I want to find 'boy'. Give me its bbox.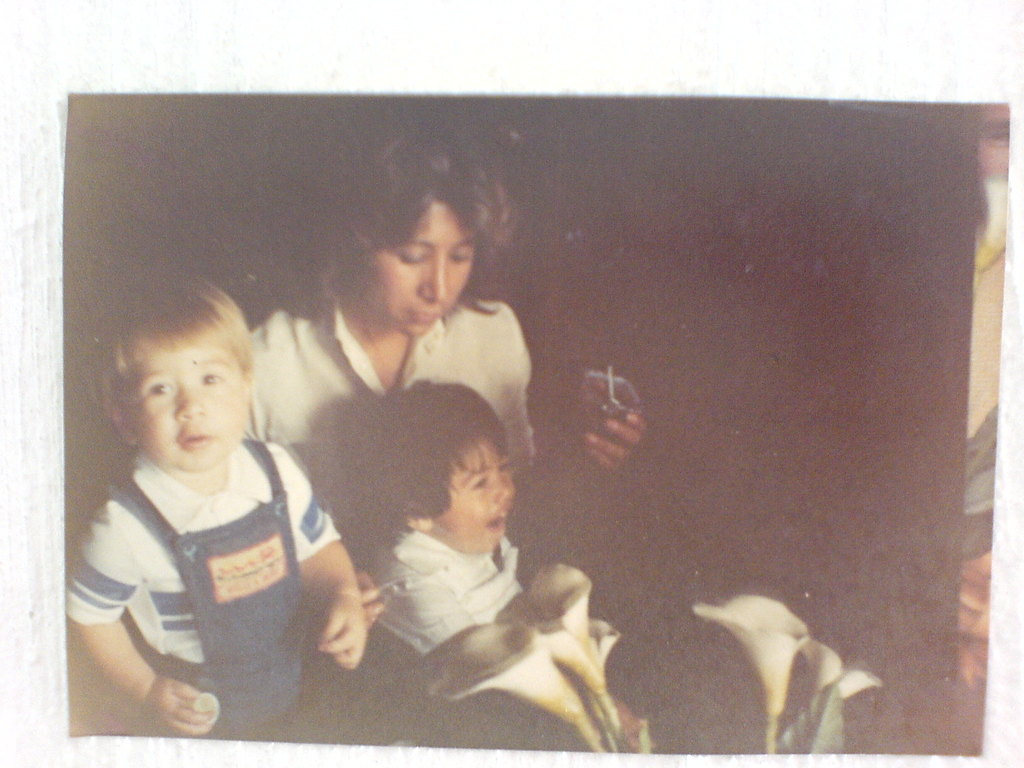
[358,381,526,655].
